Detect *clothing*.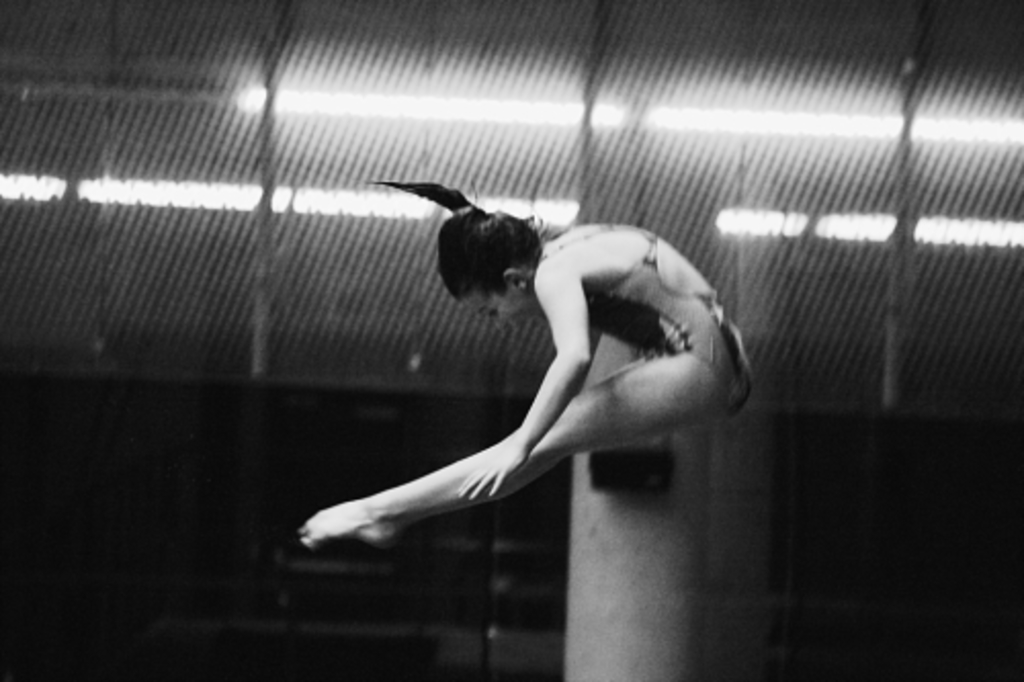
Detected at {"x1": 532, "y1": 229, "x2": 756, "y2": 426}.
